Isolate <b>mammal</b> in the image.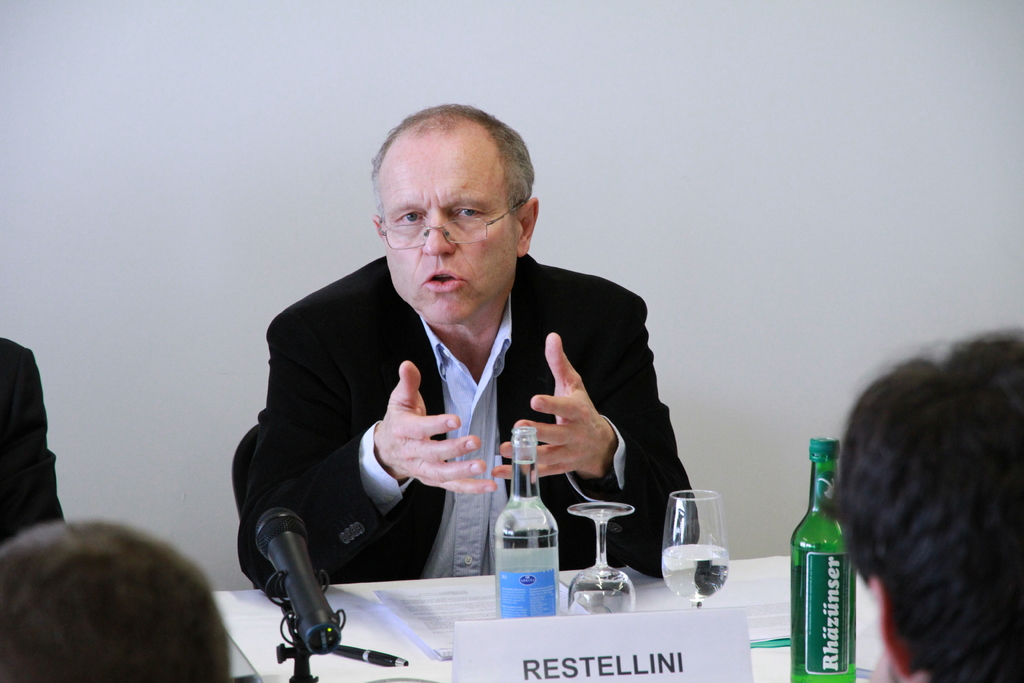
Isolated region: <region>0, 339, 65, 542</region>.
